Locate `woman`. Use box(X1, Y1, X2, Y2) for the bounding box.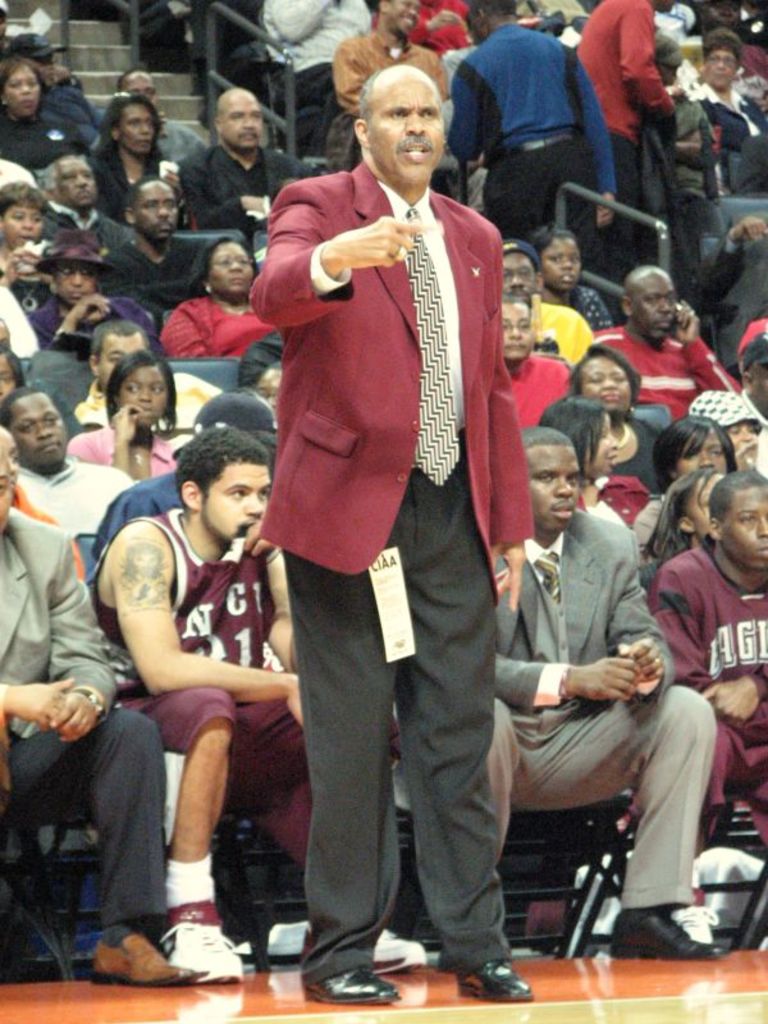
box(627, 419, 730, 570).
